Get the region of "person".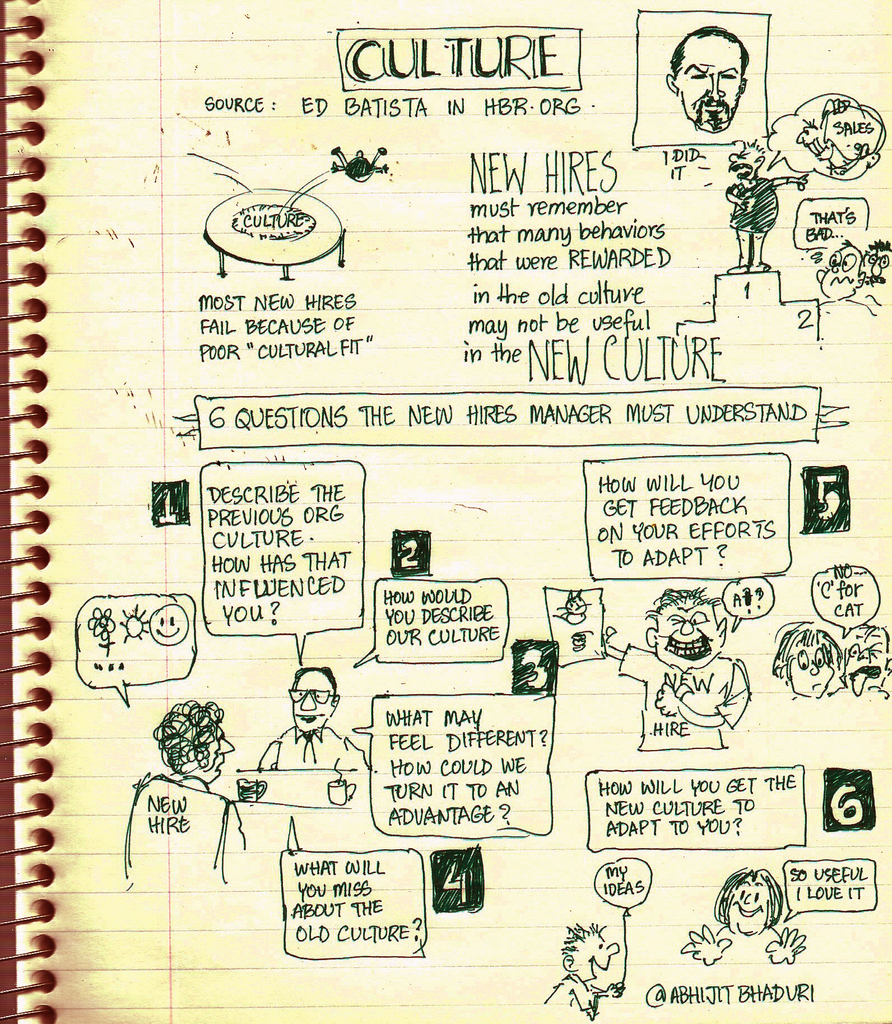
127, 694, 259, 888.
